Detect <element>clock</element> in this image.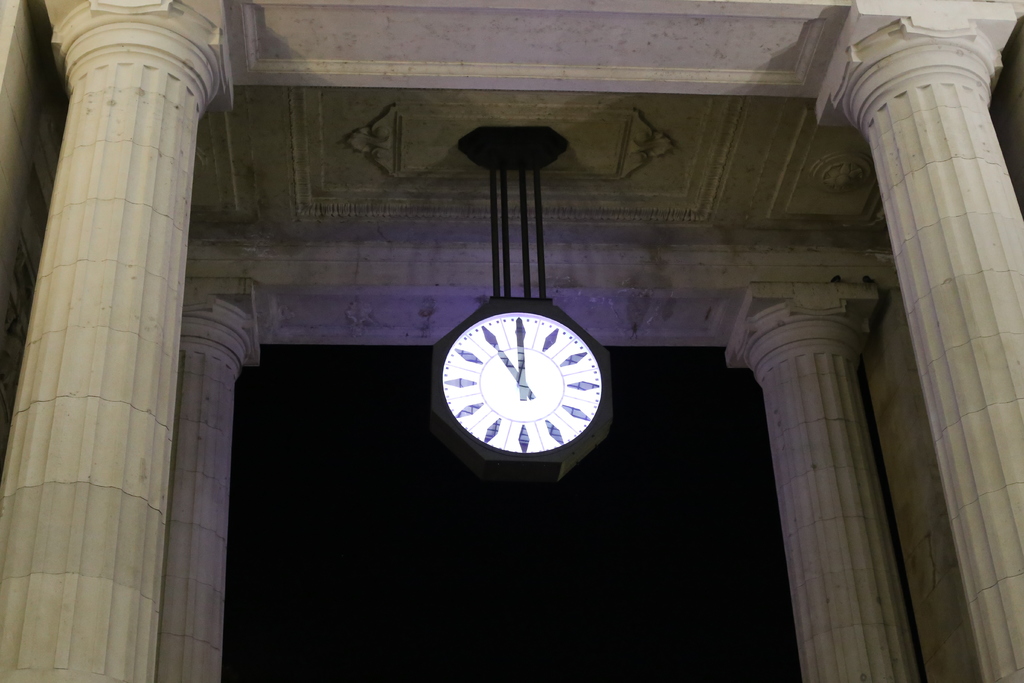
Detection: 436 305 610 470.
